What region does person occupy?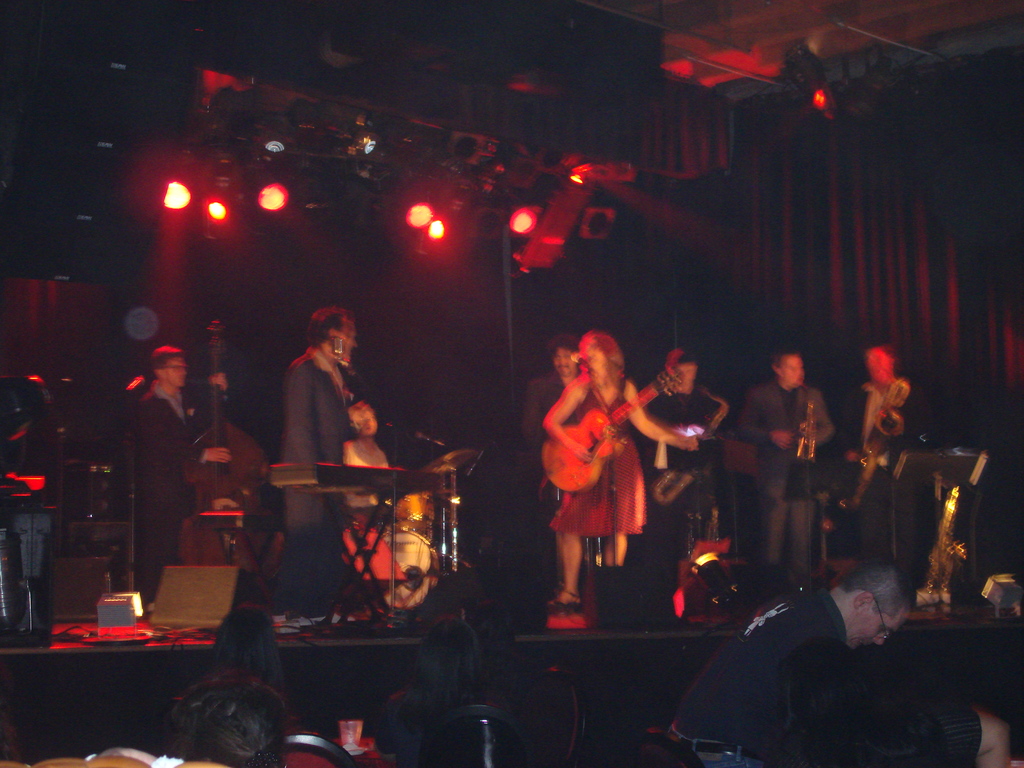
737,349,837,573.
